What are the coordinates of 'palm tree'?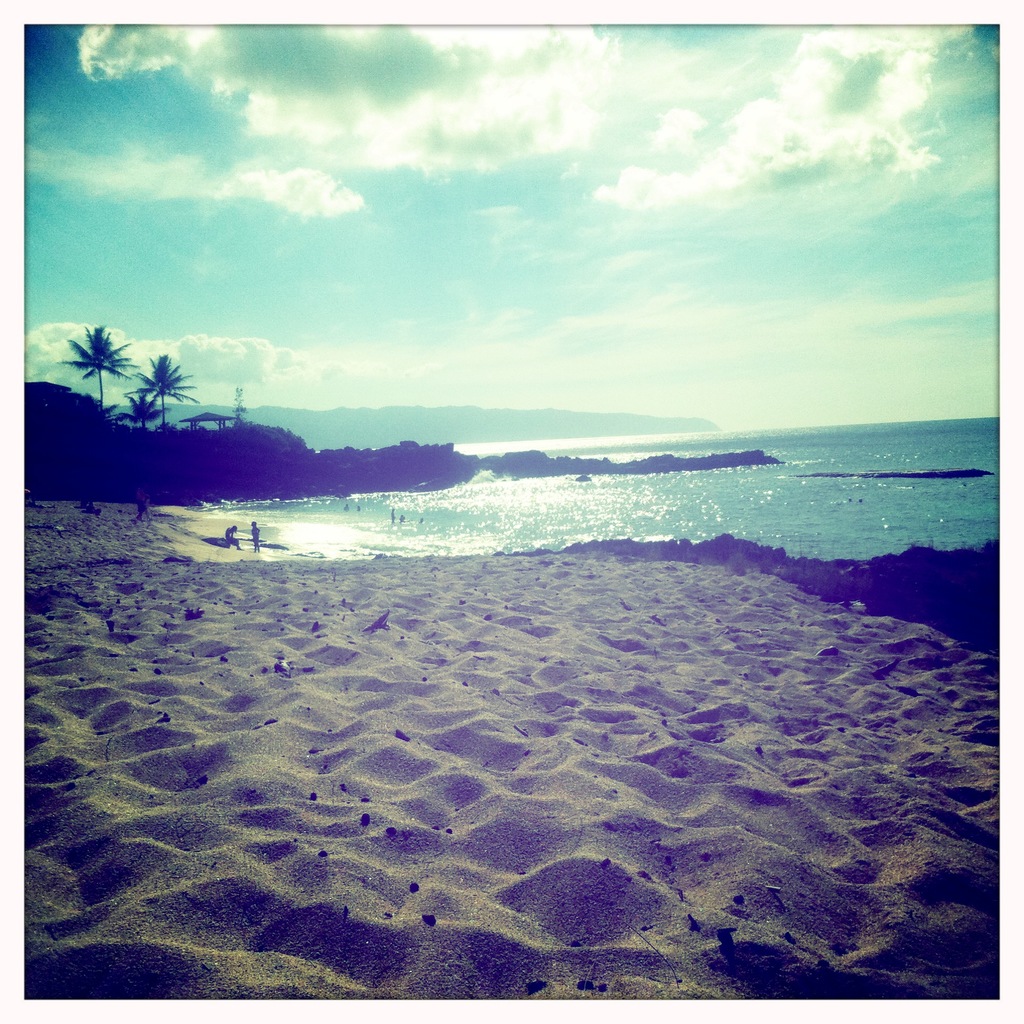
left=55, top=317, right=140, bottom=428.
